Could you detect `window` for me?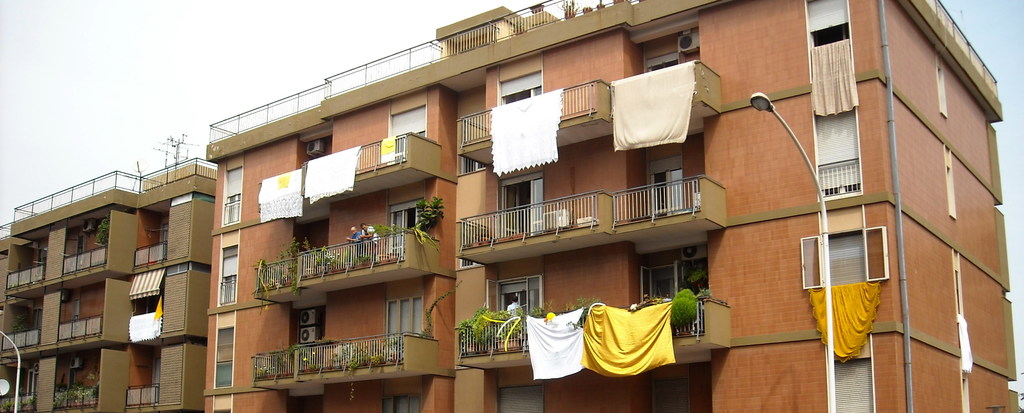
Detection result: [68, 369, 75, 394].
